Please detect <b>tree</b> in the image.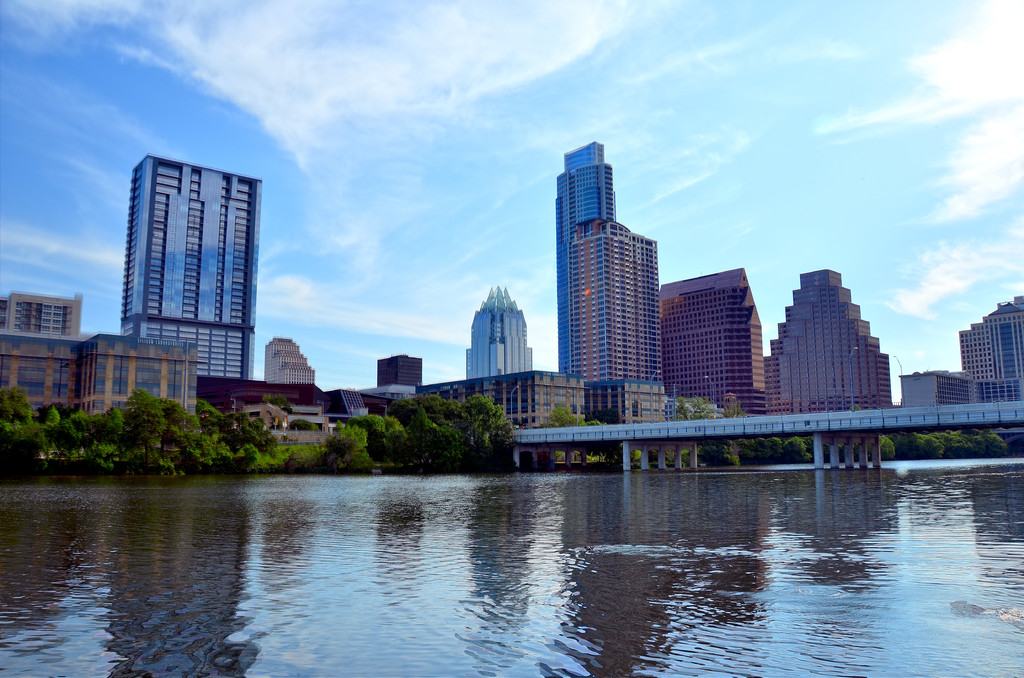
x1=360, y1=410, x2=389, y2=458.
